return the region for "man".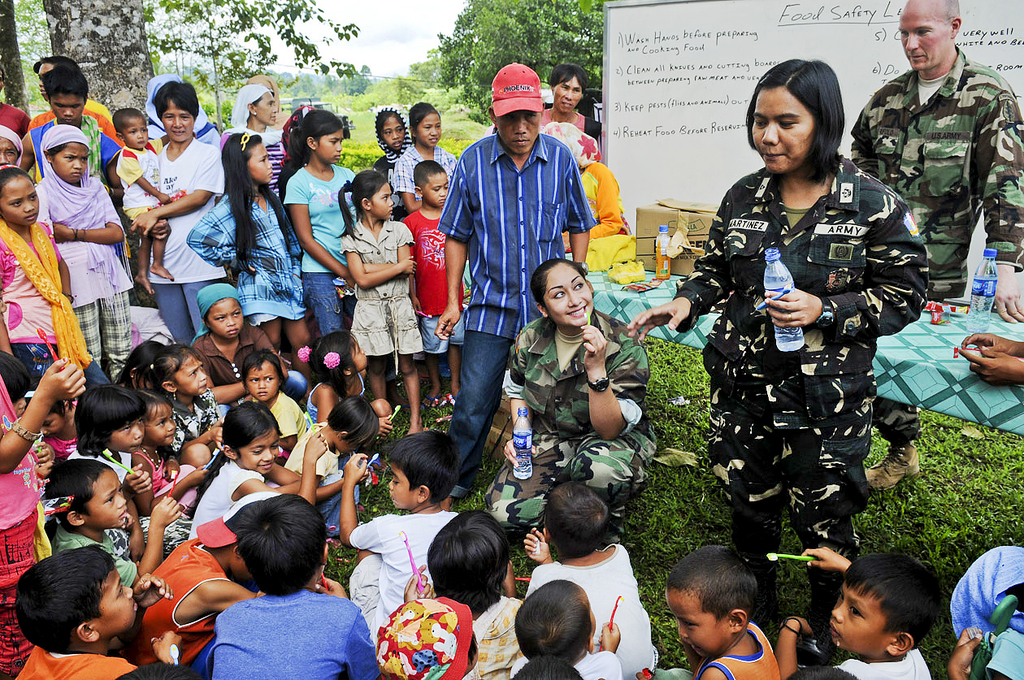
154/521/367/679.
